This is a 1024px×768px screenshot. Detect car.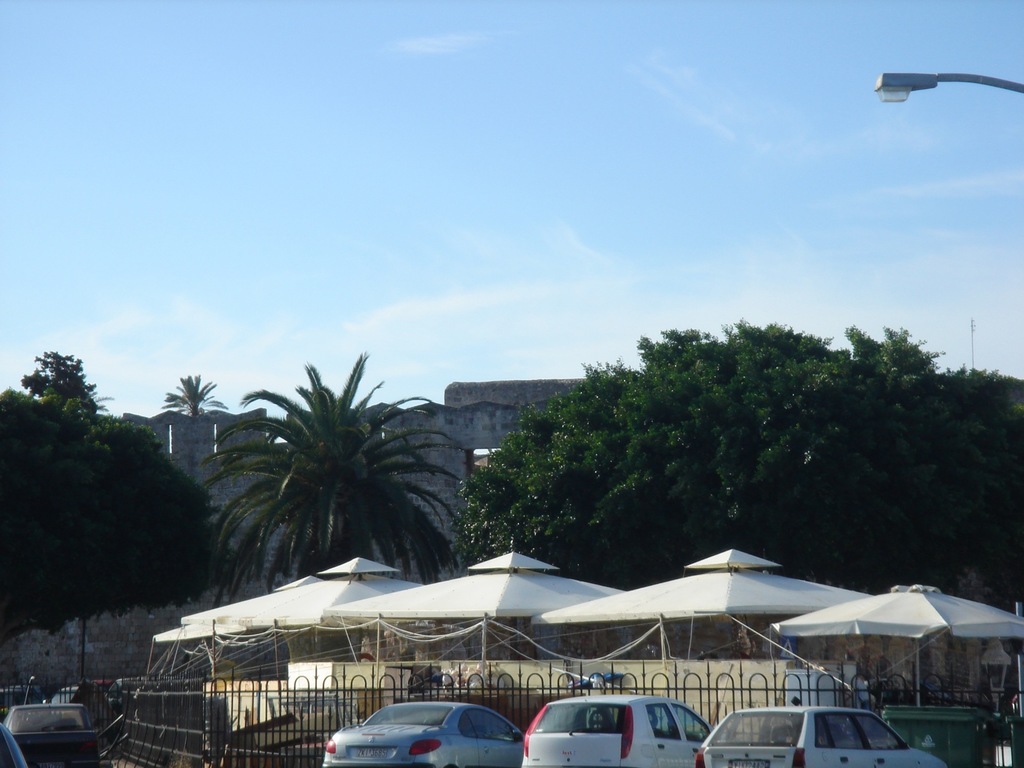
(left=3, top=704, right=127, bottom=767).
